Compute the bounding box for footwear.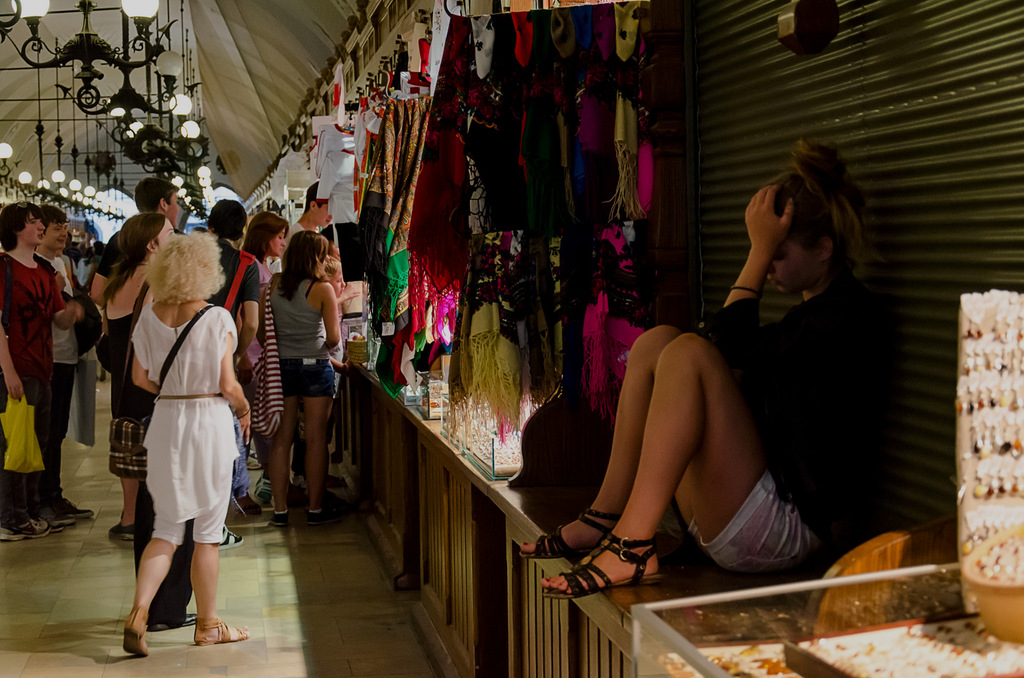
BBox(506, 496, 632, 562).
